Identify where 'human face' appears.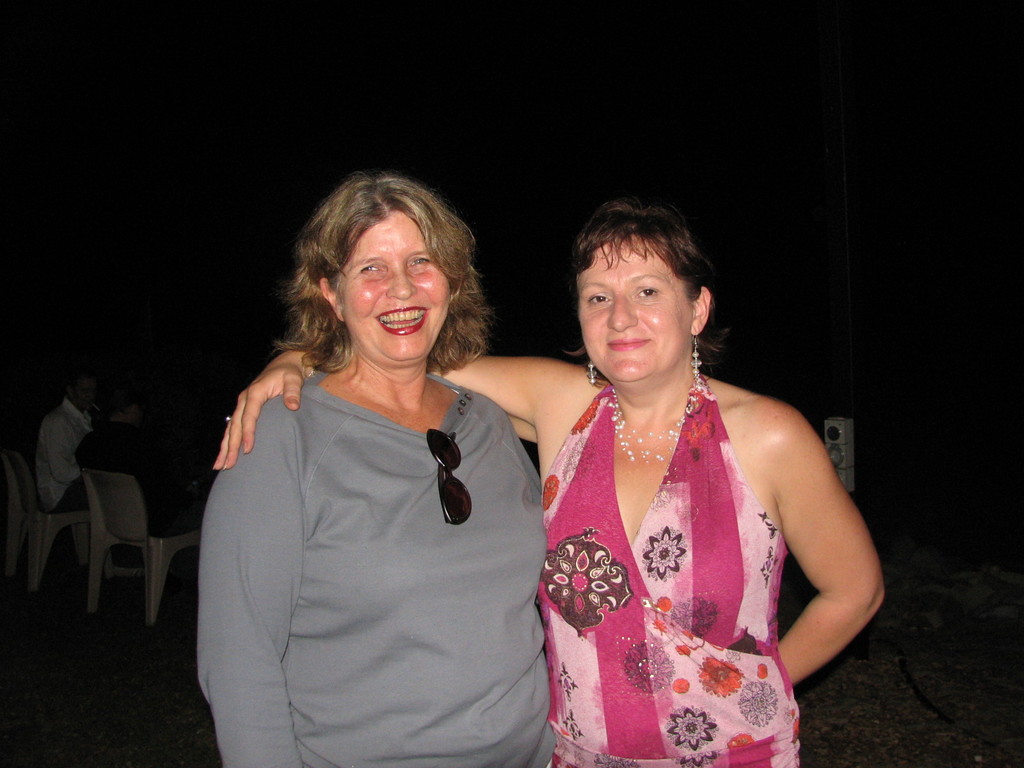
Appears at 578:243:687:383.
